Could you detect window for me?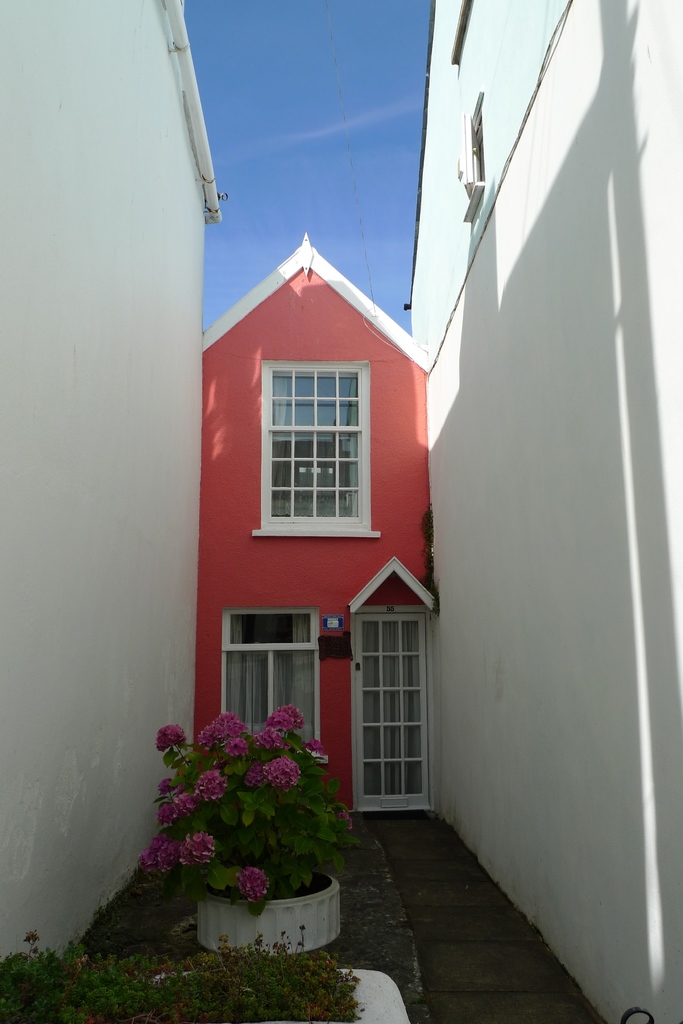
Detection result: box=[225, 644, 318, 765].
